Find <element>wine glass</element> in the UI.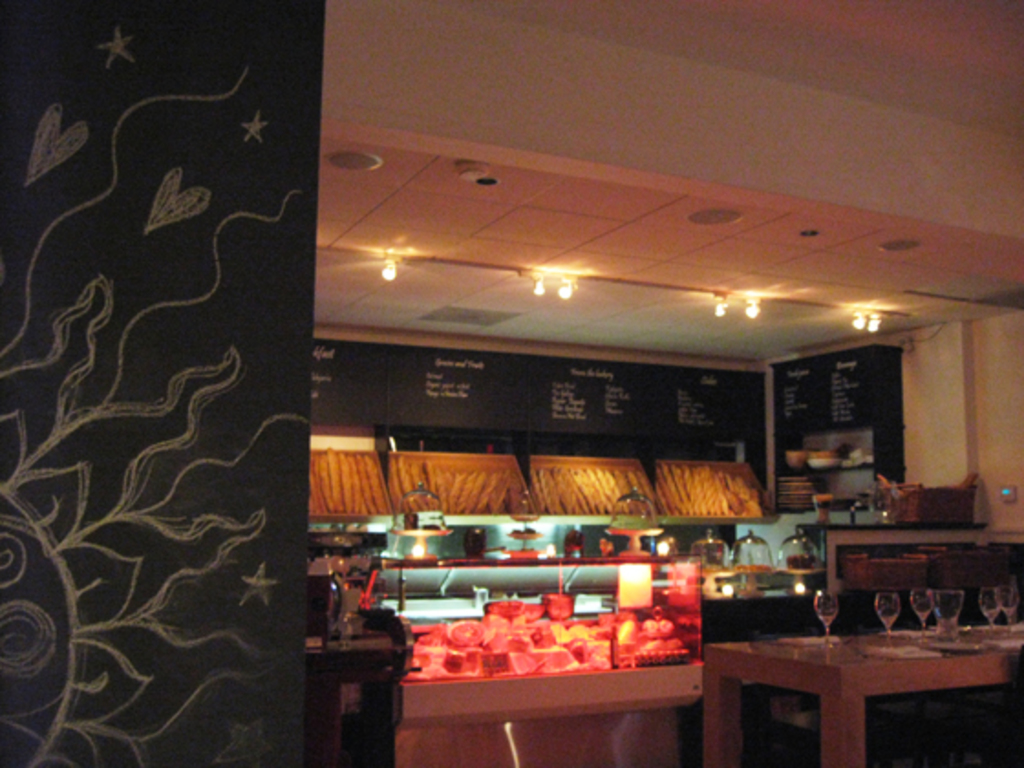
UI element at bbox=(878, 594, 898, 644).
